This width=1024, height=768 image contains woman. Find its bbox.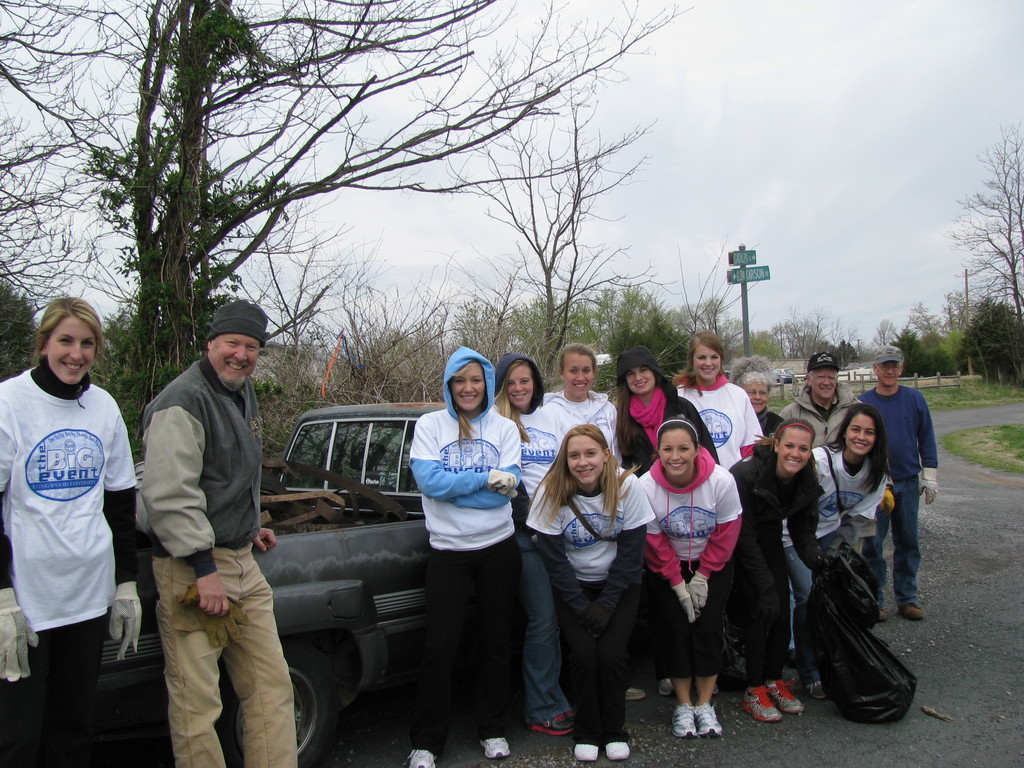
728 350 788 433.
